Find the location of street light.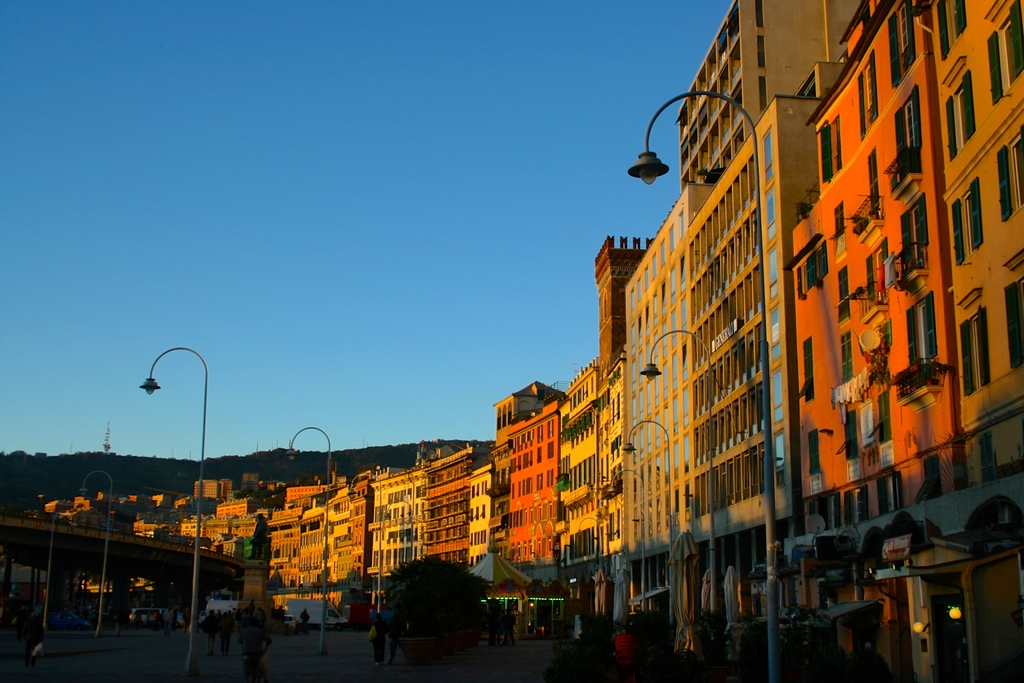
Location: bbox(345, 468, 385, 618).
